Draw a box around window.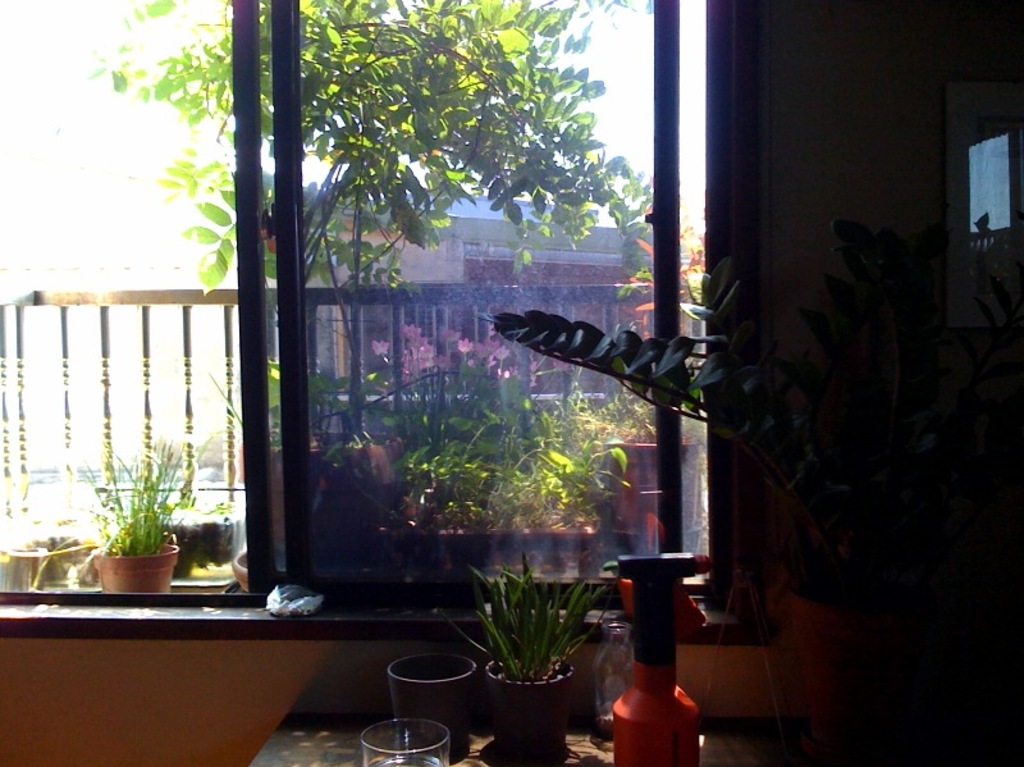
[954,132,1023,223].
